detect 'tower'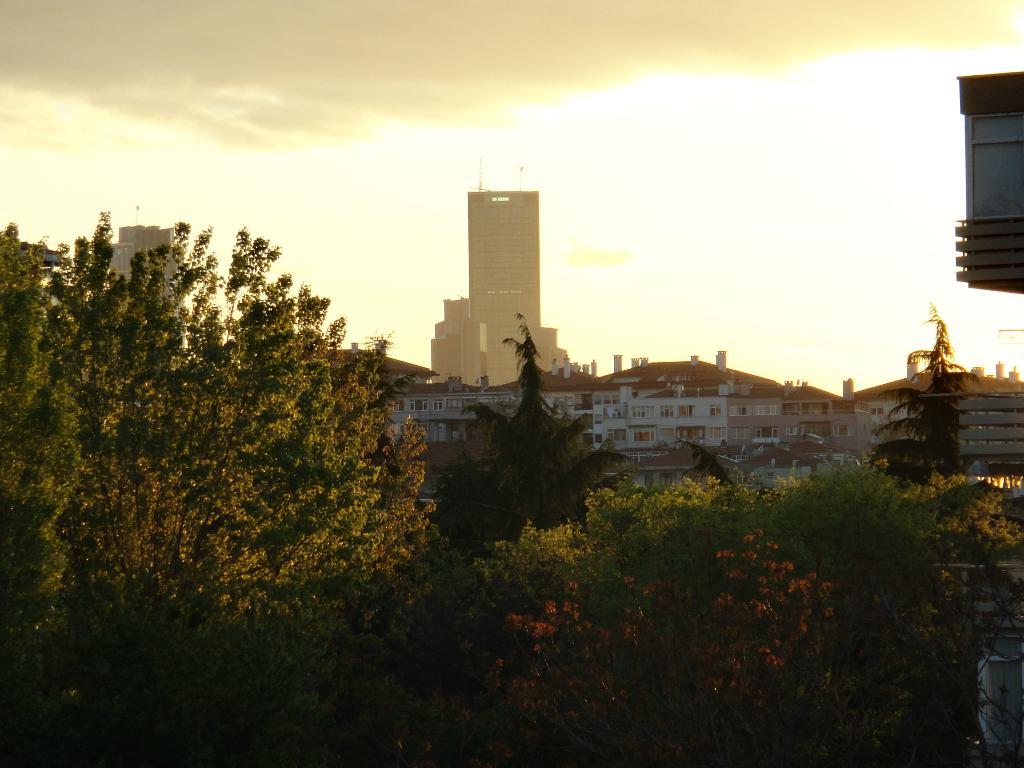
<box>435,151,564,360</box>
